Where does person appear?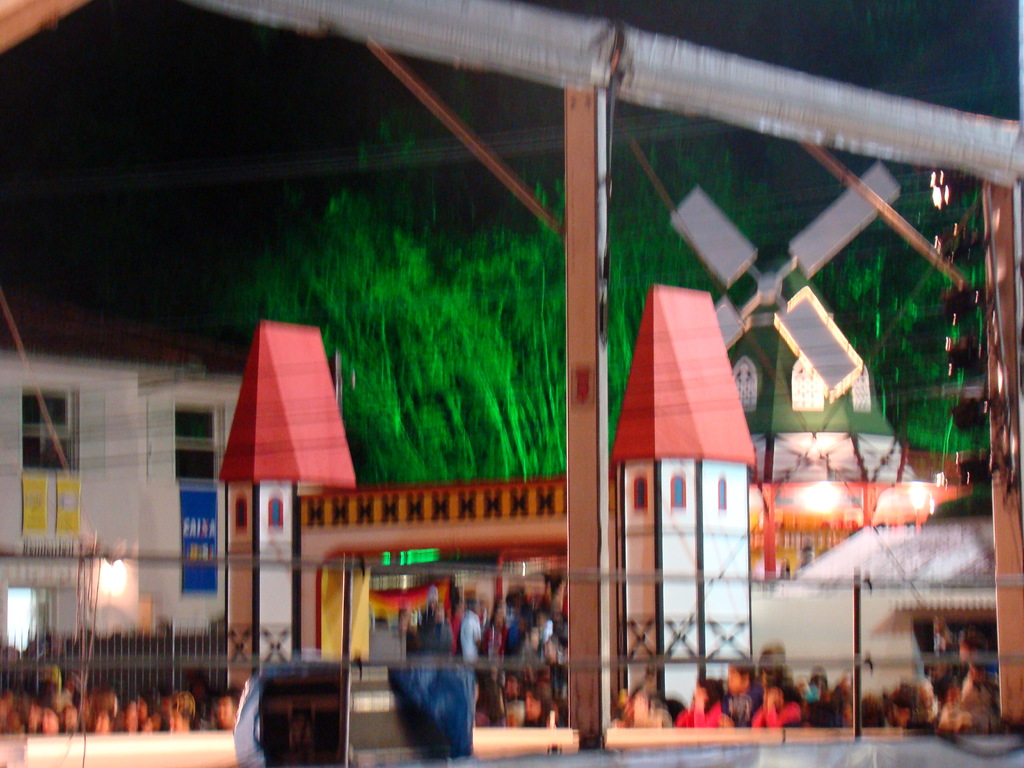
Appears at box=[382, 613, 483, 762].
